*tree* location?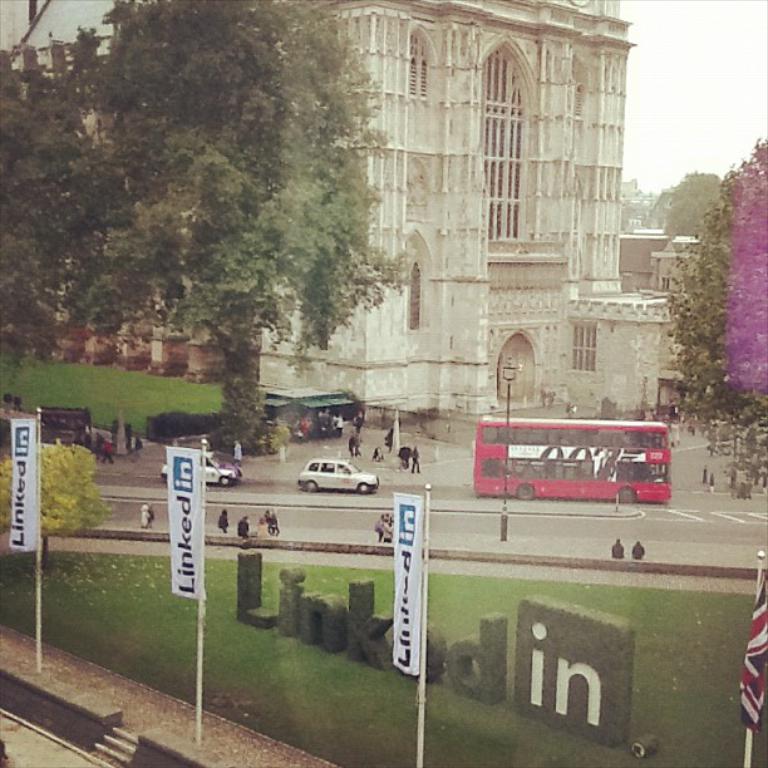
l=4, t=30, r=120, b=358
